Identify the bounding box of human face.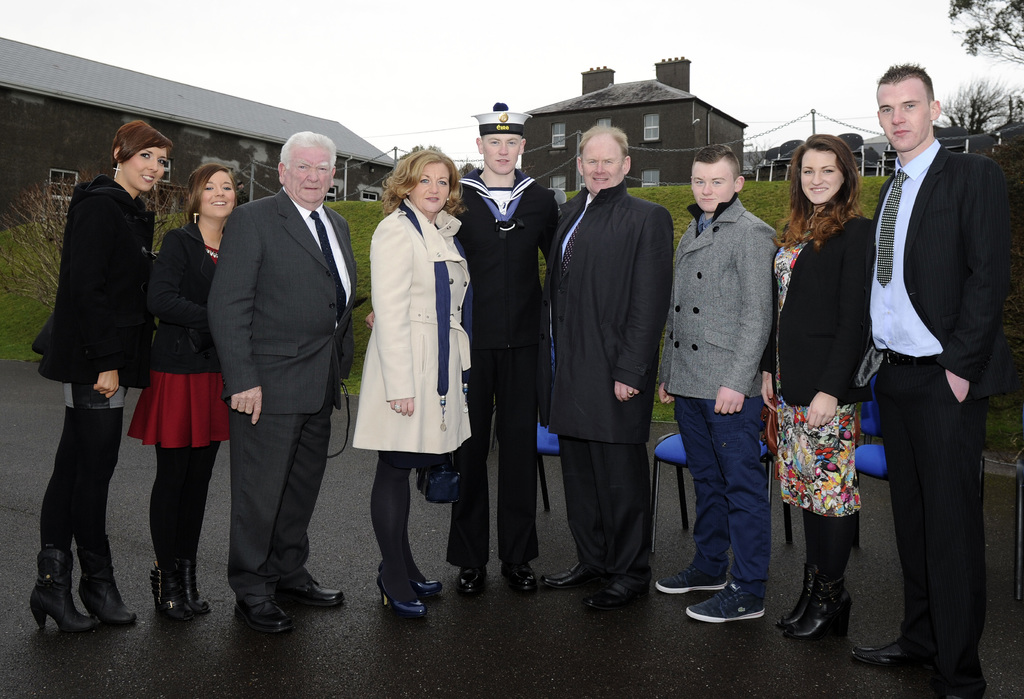
[875, 84, 931, 153].
